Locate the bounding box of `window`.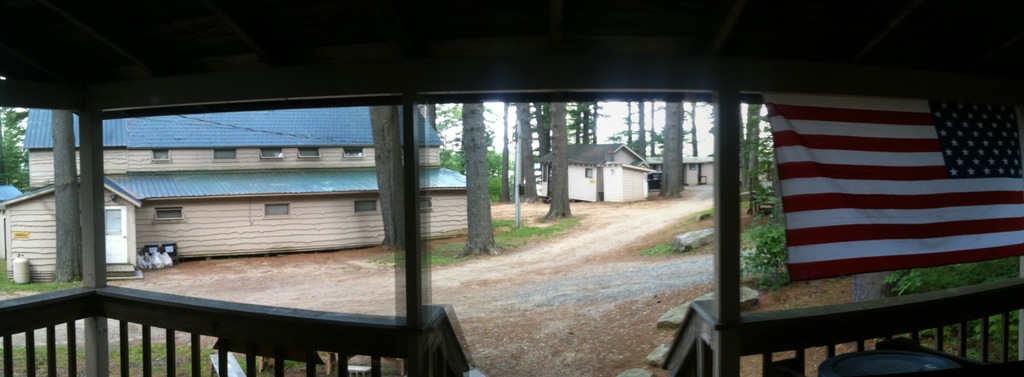
Bounding box: select_region(257, 147, 287, 162).
